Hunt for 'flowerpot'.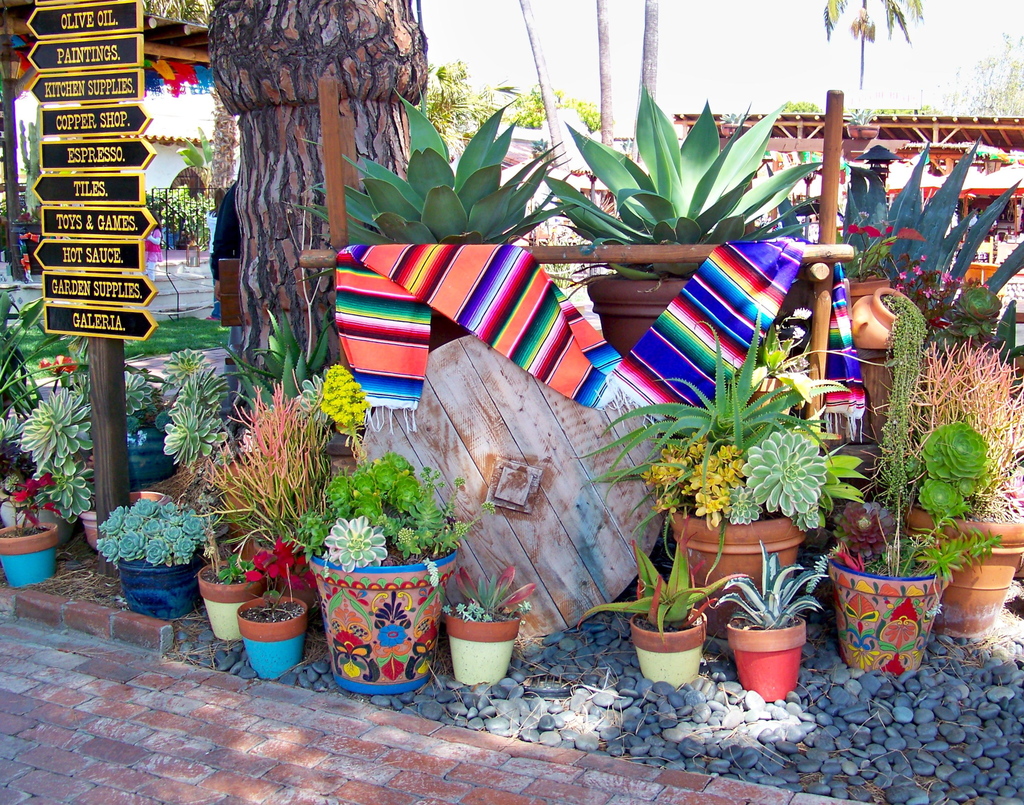
Hunted down at [665, 507, 808, 642].
